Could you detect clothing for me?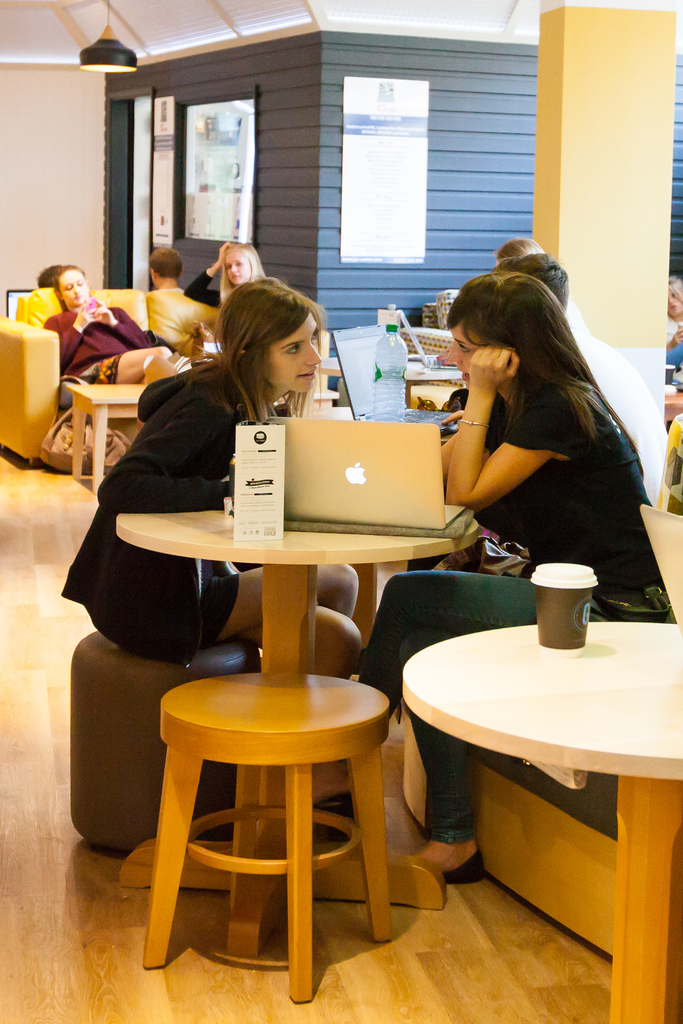
Detection result: [left=59, top=349, right=244, bottom=671].
